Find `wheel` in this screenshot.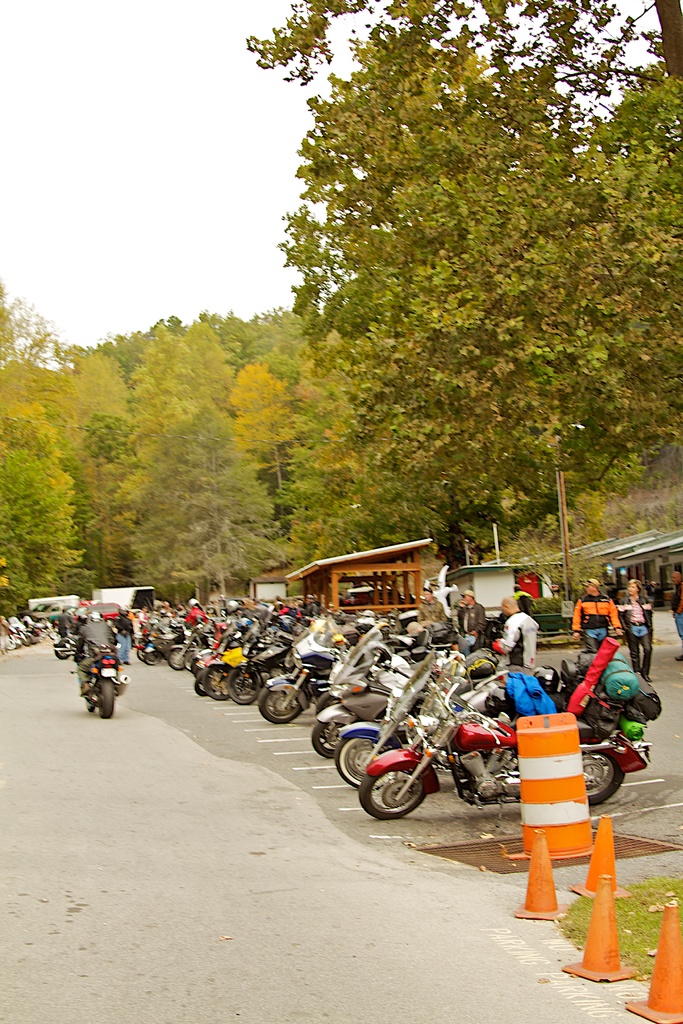
The bounding box for `wheel` is bbox(196, 666, 199, 675).
